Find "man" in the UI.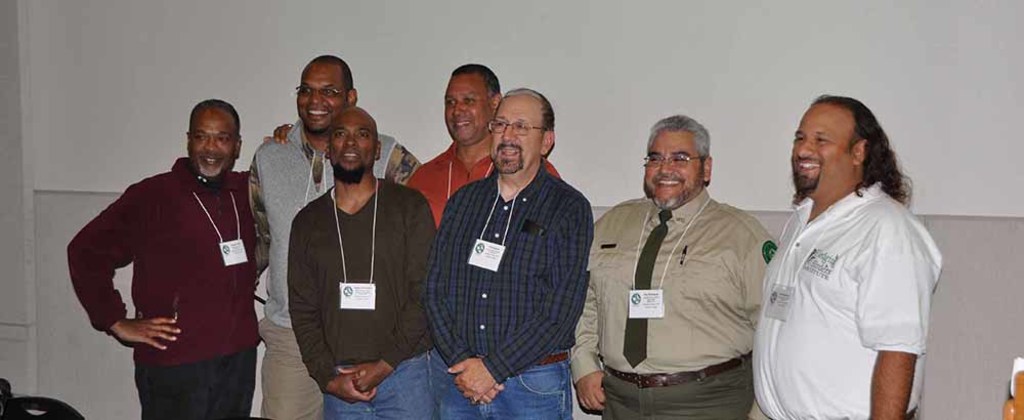
UI element at 750 91 944 419.
